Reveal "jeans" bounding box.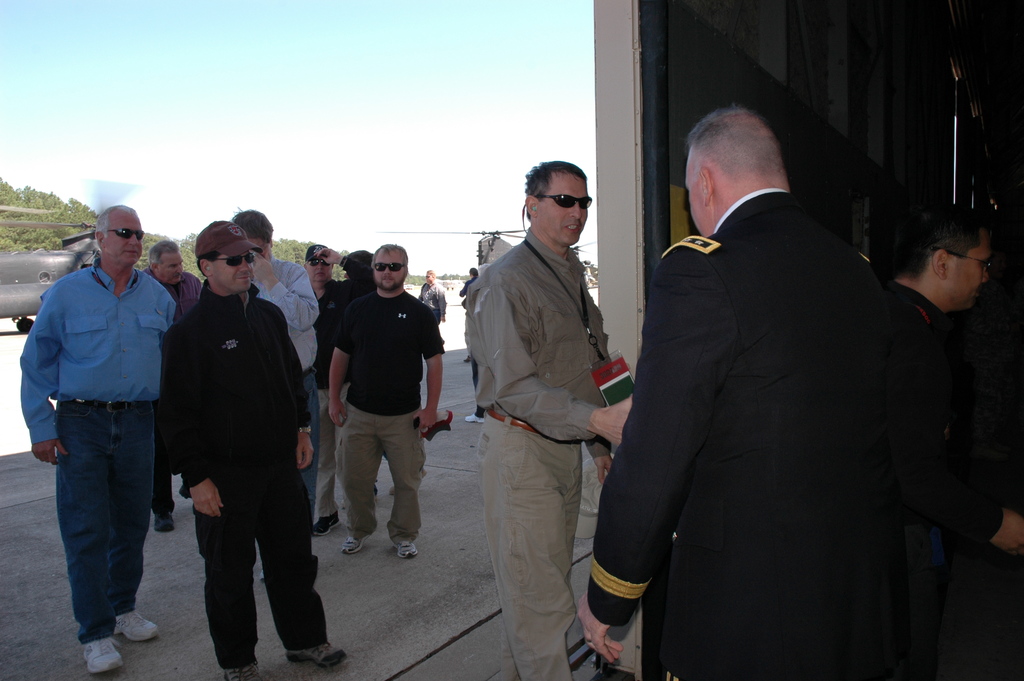
Revealed: x1=312, y1=382, x2=355, y2=535.
